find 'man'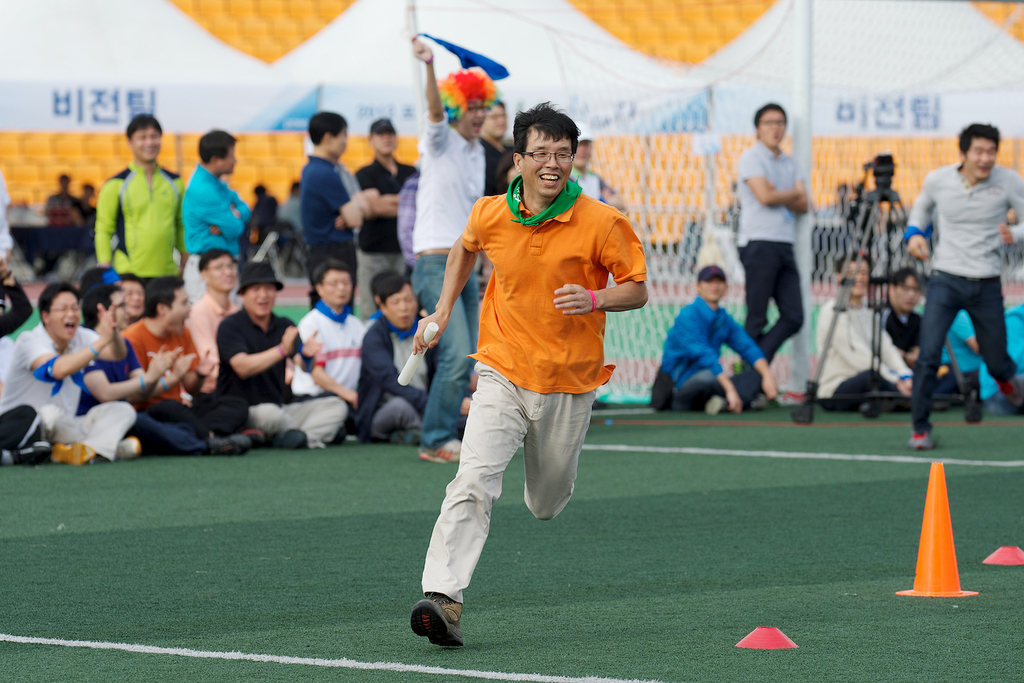
(x1=412, y1=36, x2=502, y2=478)
